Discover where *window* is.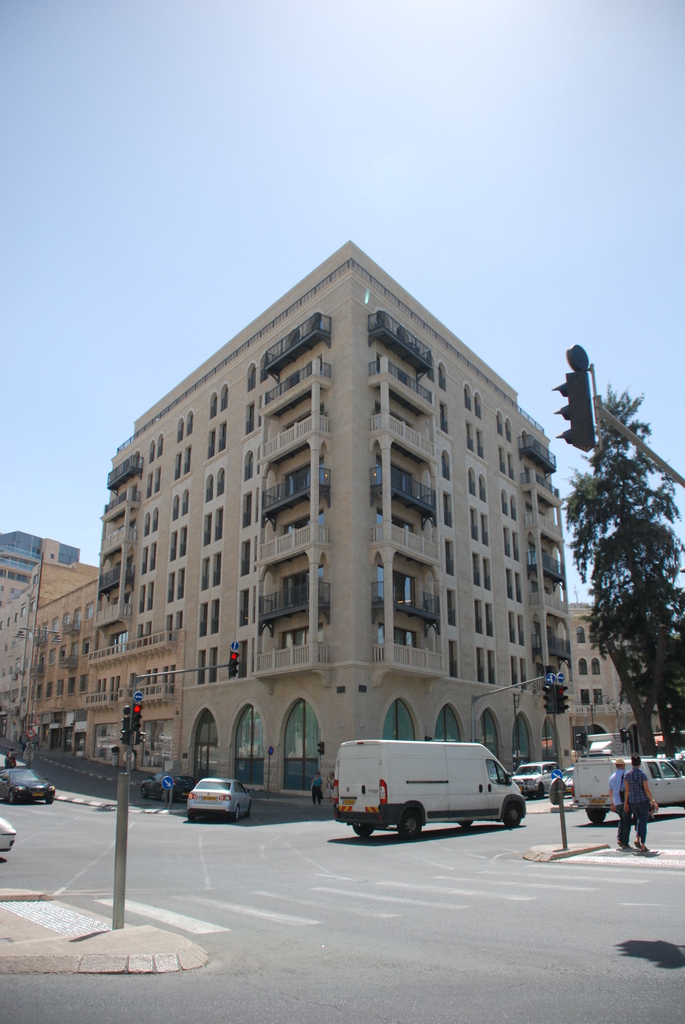
Discovered at <box>489,650,496,684</box>.
